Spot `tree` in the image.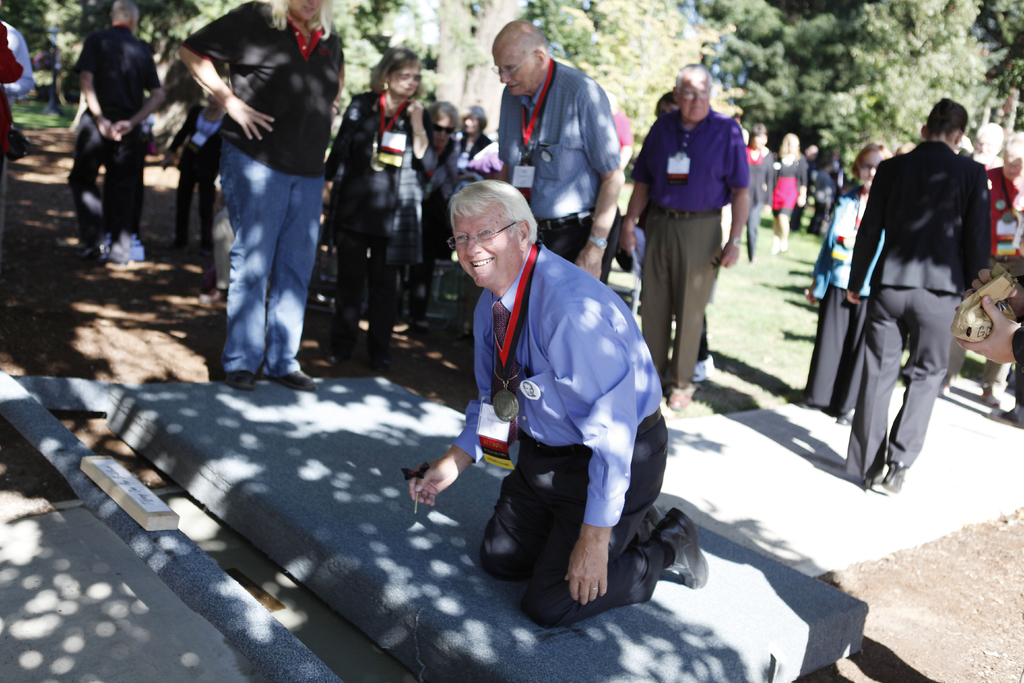
`tree` found at <region>460, 0, 516, 138</region>.
